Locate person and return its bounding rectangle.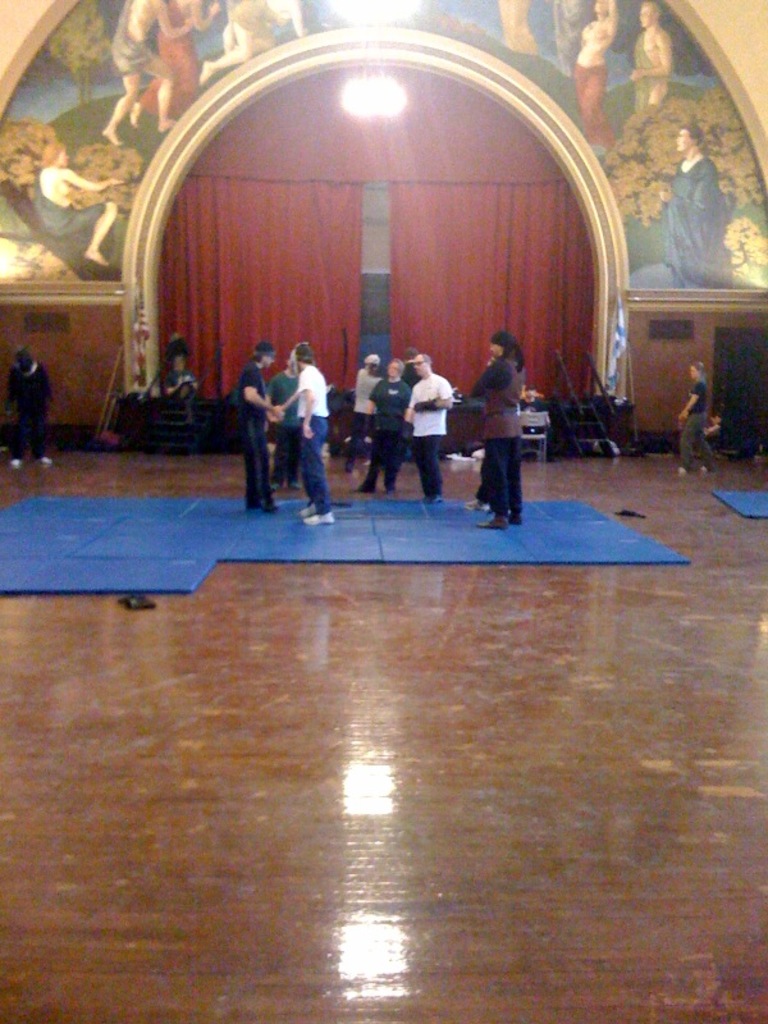
region(404, 349, 453, 512).
